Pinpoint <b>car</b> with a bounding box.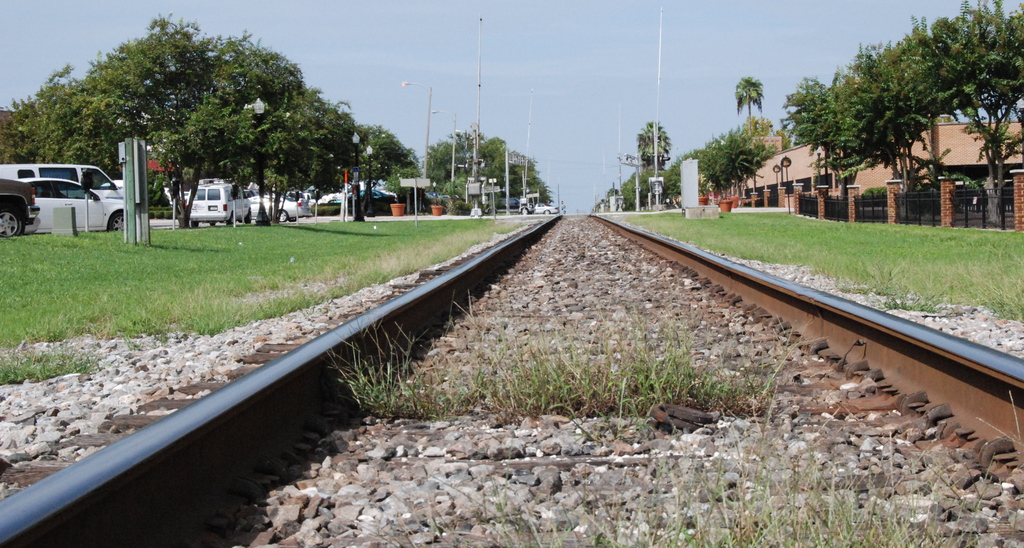
(x1=0, y1=181, x2=39, y2=242).
